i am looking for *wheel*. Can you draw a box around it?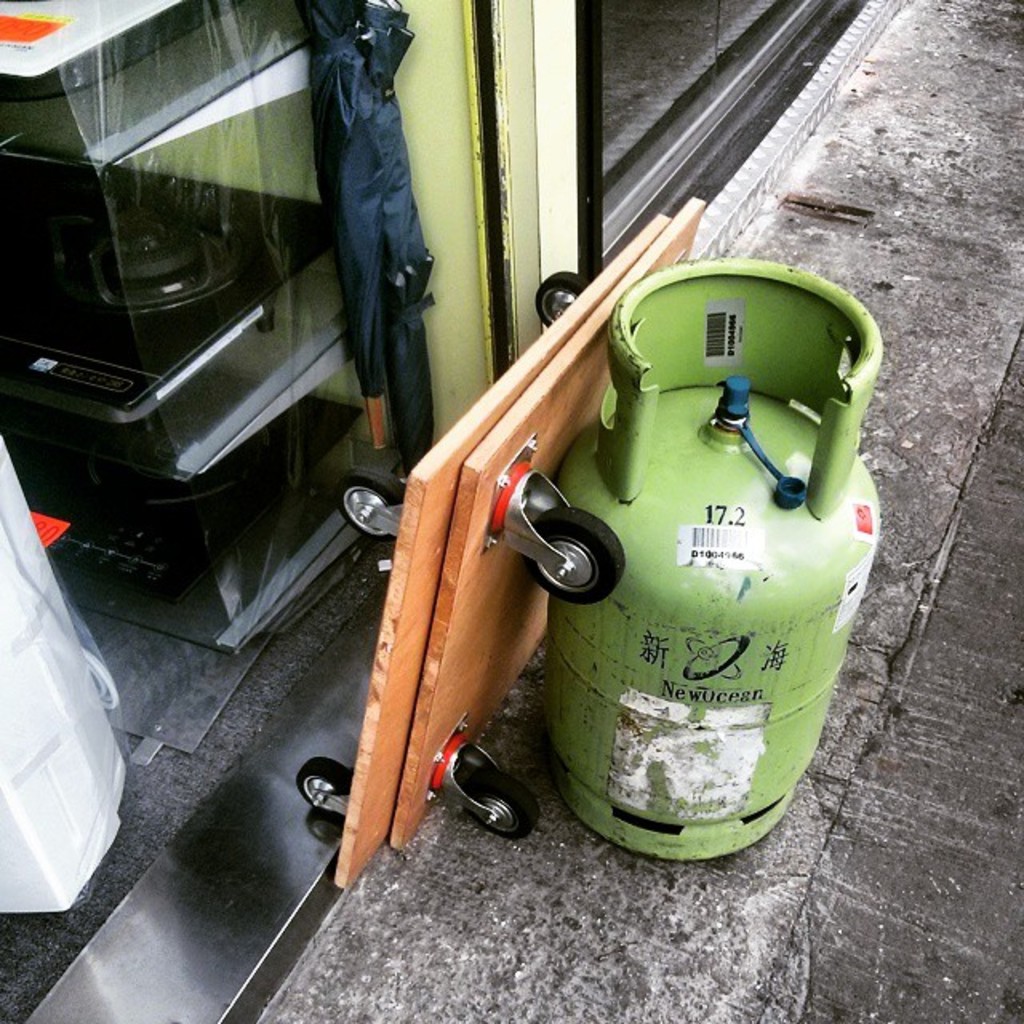
Sure, the bounding box is x1=522 y1=507 x2=622 y2=602.
